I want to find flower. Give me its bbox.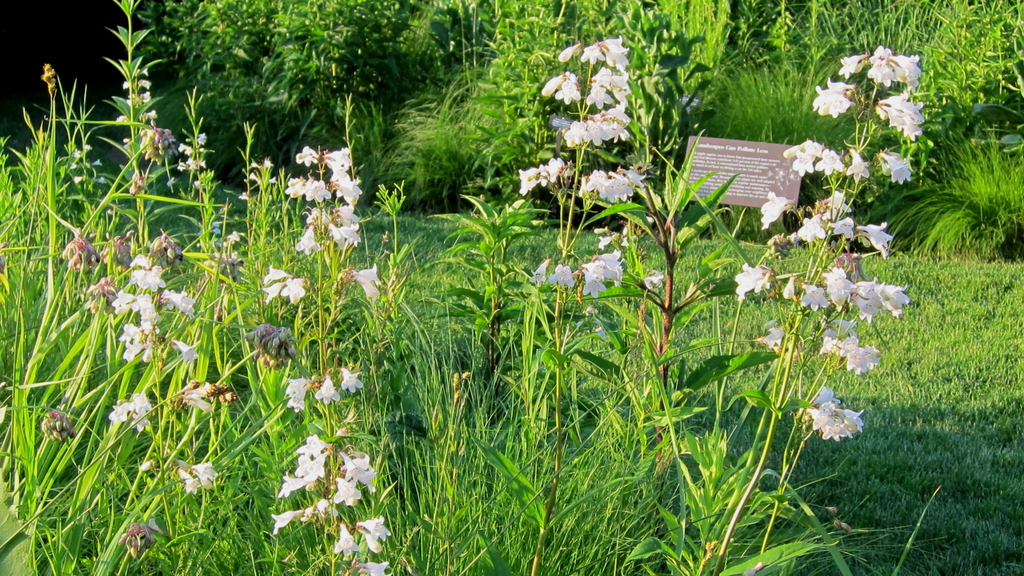
bbox(264, 267, 288, 285).
